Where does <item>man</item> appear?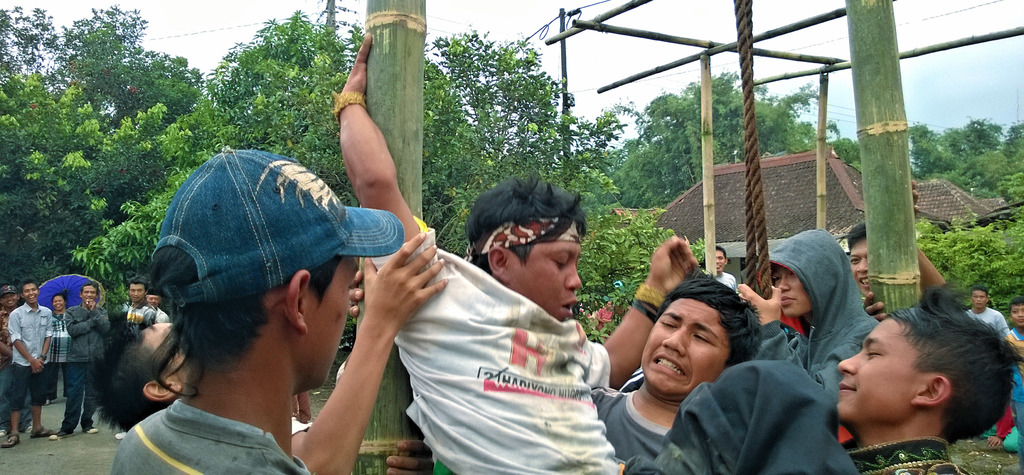
Appears at crop(586, 263, 776, 474).
